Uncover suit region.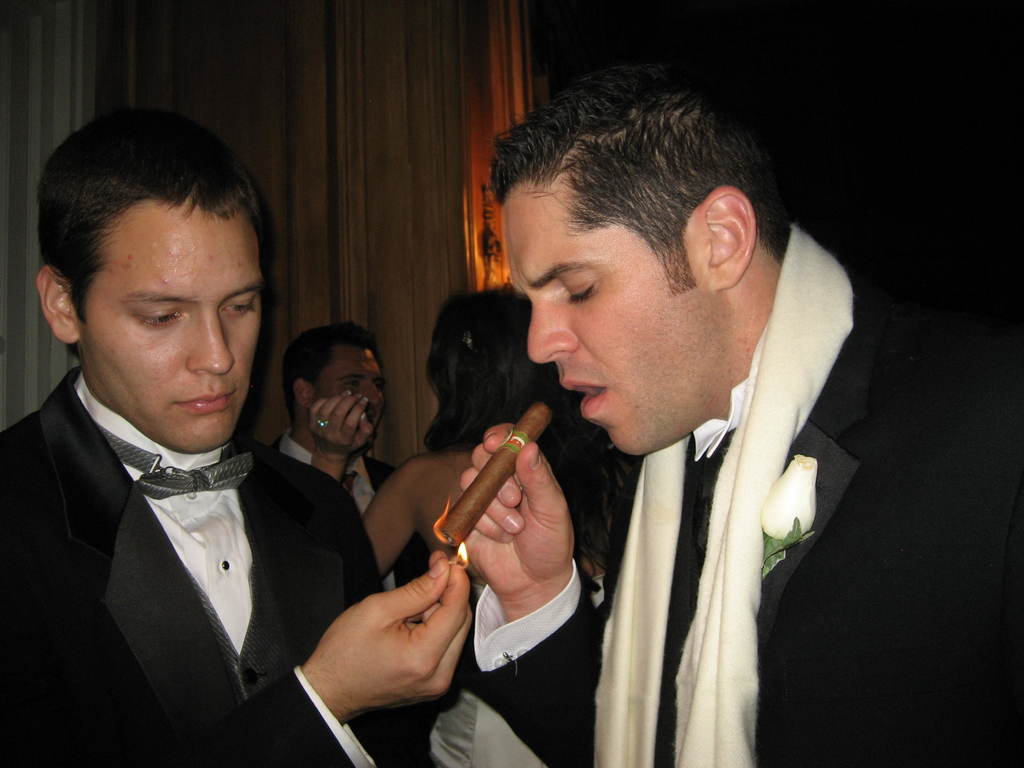
Uncovered: crop(276, 440, 433, 587).
